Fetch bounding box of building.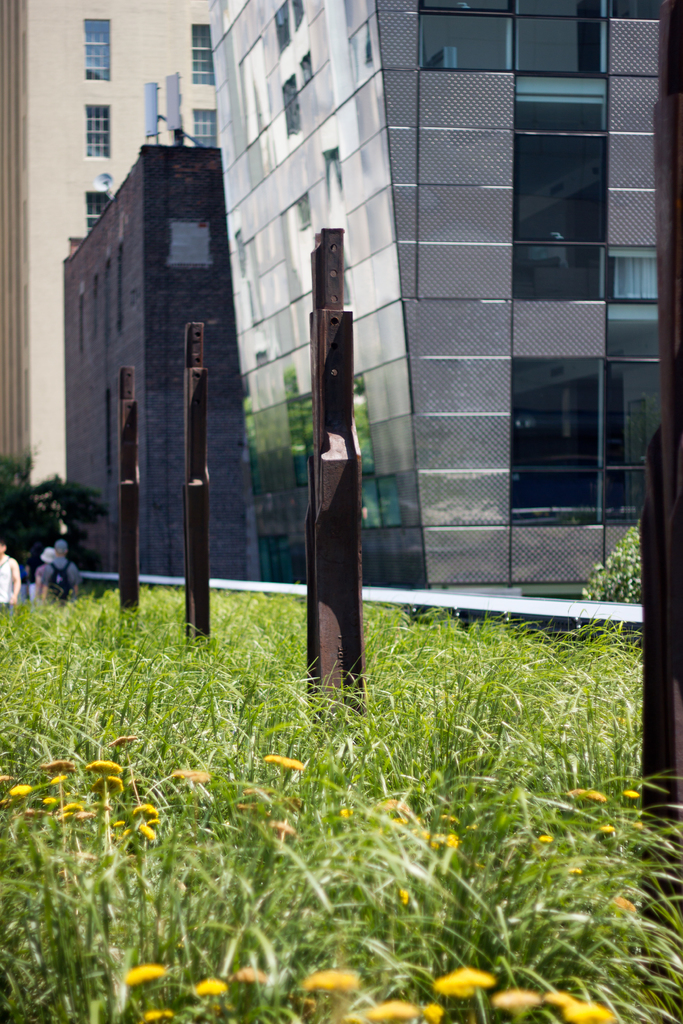
Bbox: left=209, top=0, right=675, bottom=600.
